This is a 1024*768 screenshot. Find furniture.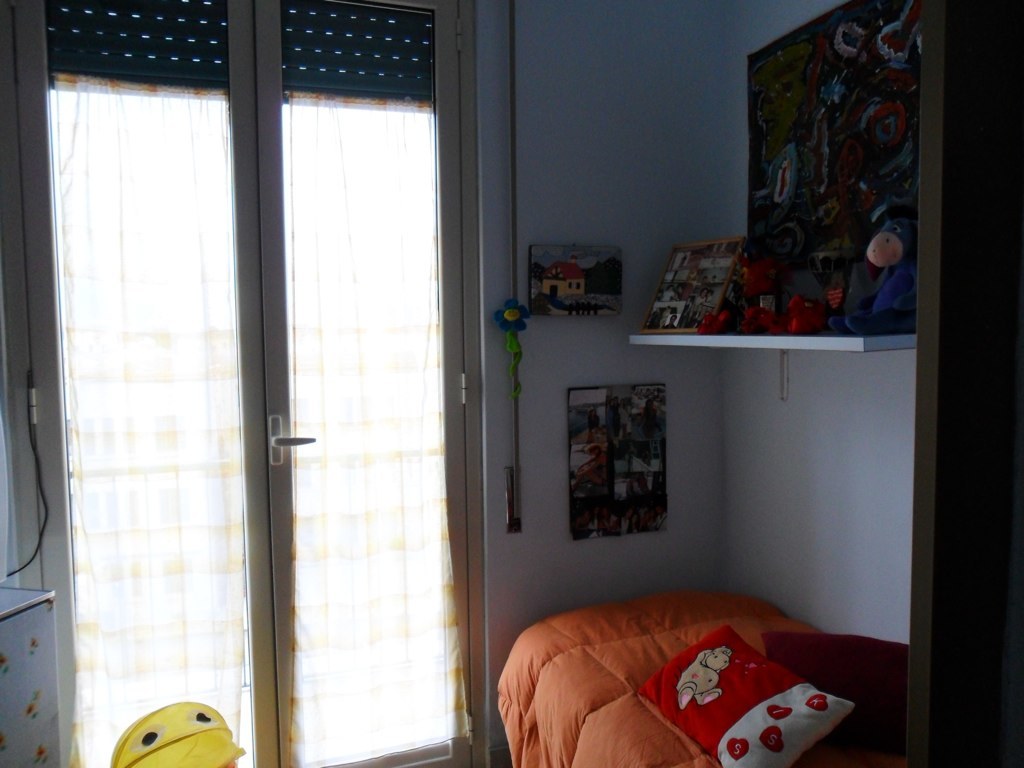
Bounding box: bbox=[495, 588, 907, 767].
